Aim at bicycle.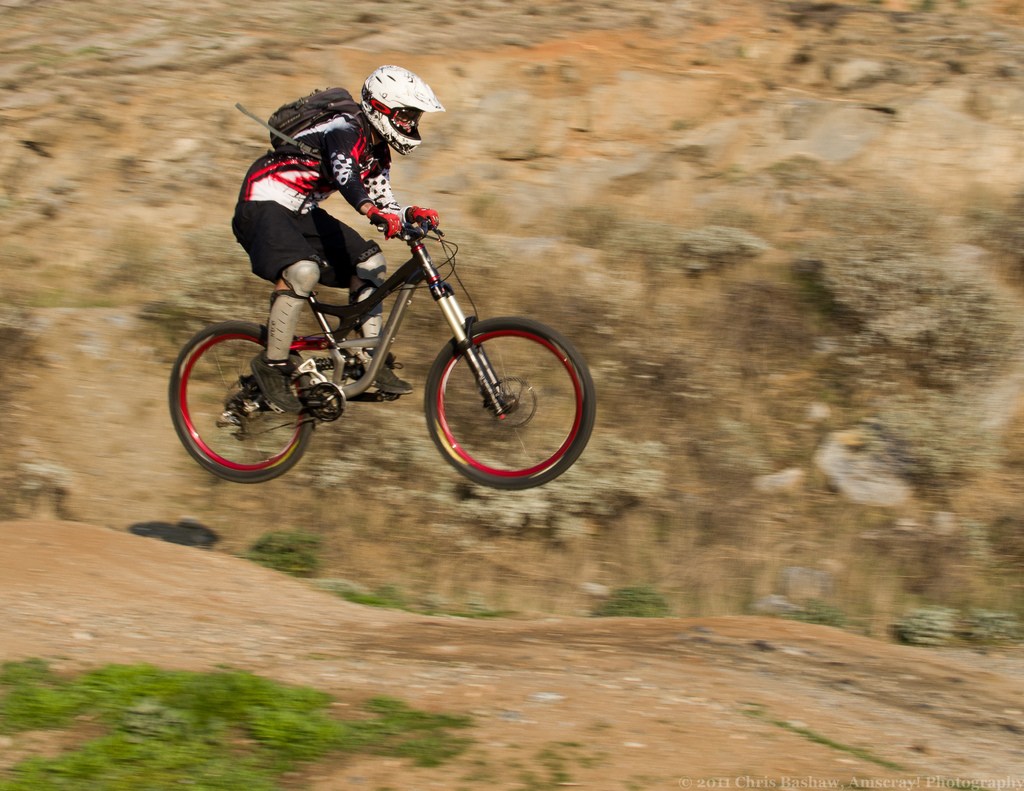
Aimed at 161,199,611,495.
